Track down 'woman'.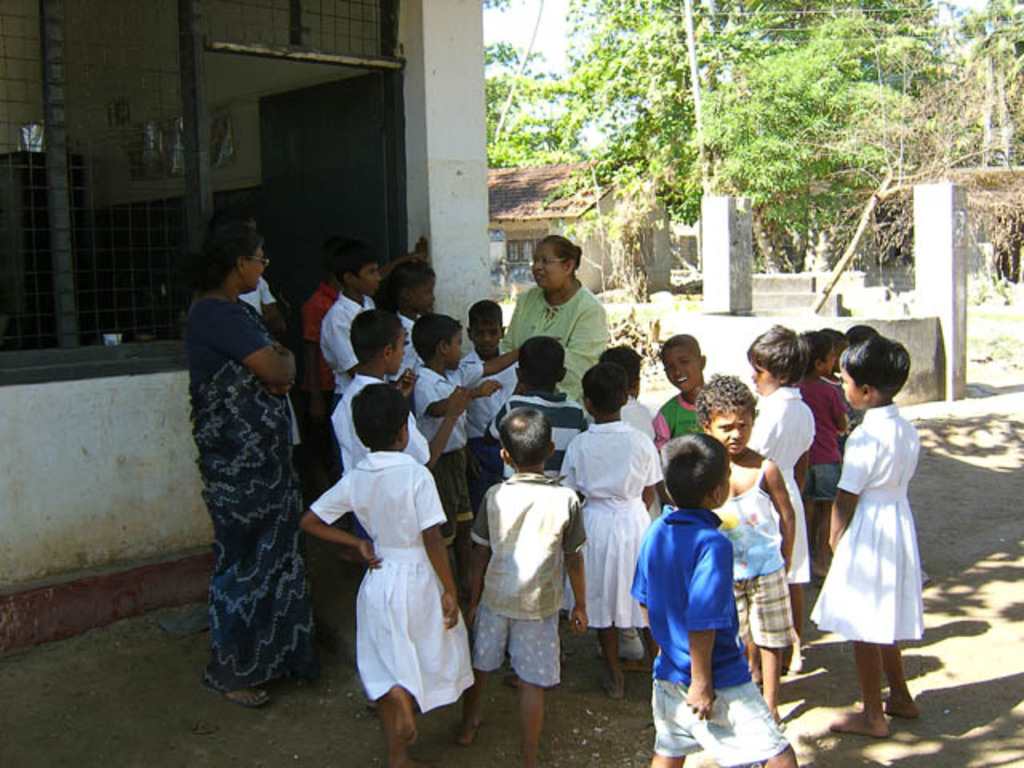
Tracked to <region>173, 186, 325, 725</region>.
